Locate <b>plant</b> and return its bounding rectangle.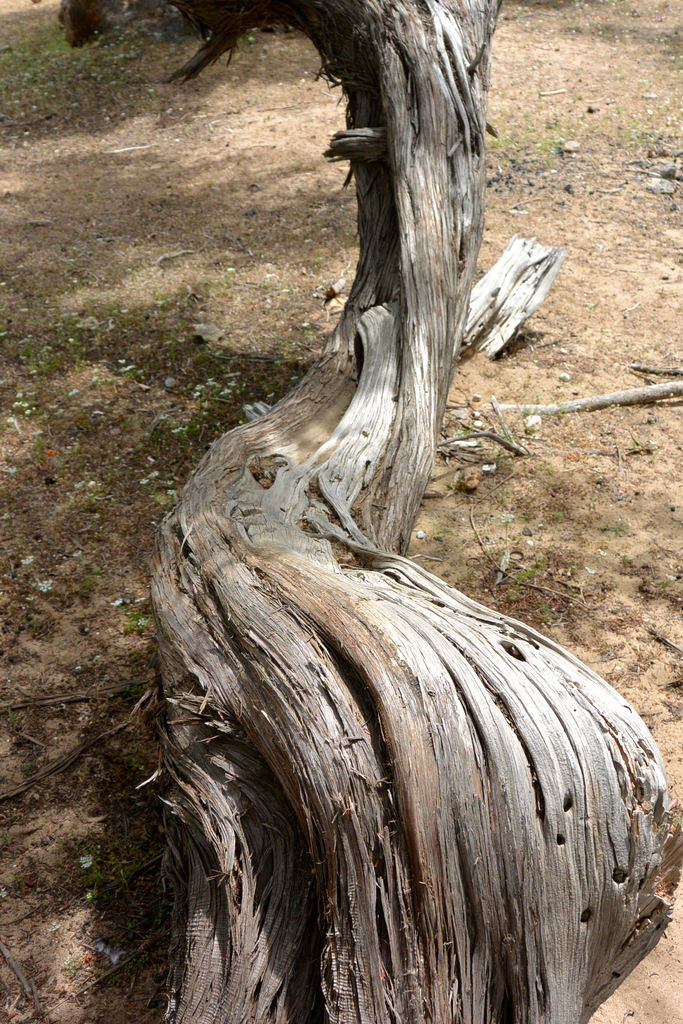
x1=0, y1=824, x2=10, y2=849.
